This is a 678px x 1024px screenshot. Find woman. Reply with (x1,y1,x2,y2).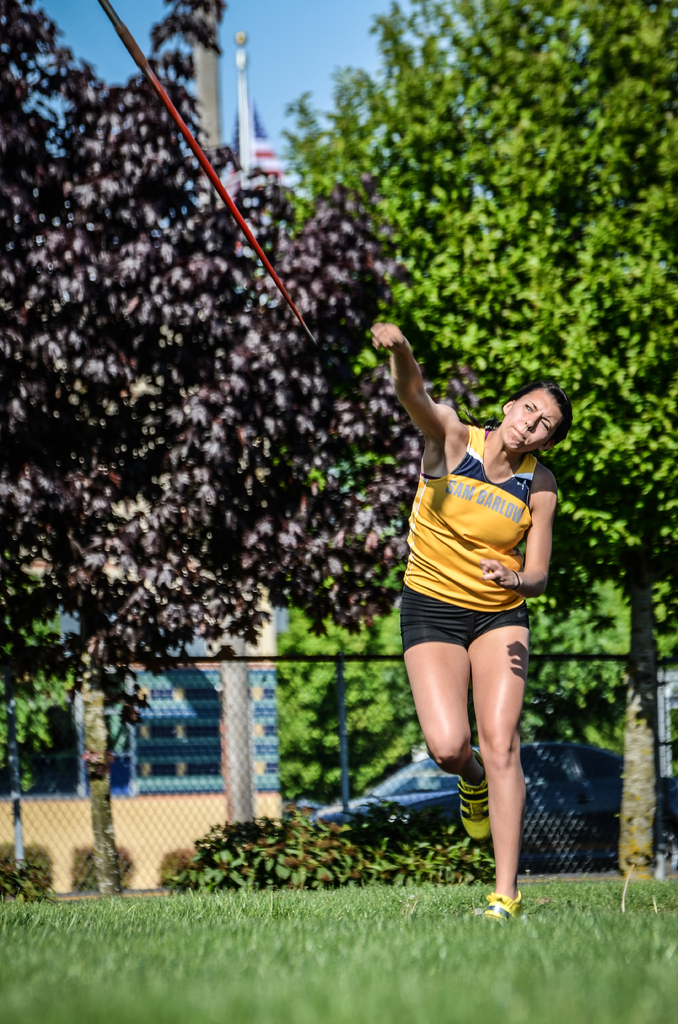
(373,355,575,894).
